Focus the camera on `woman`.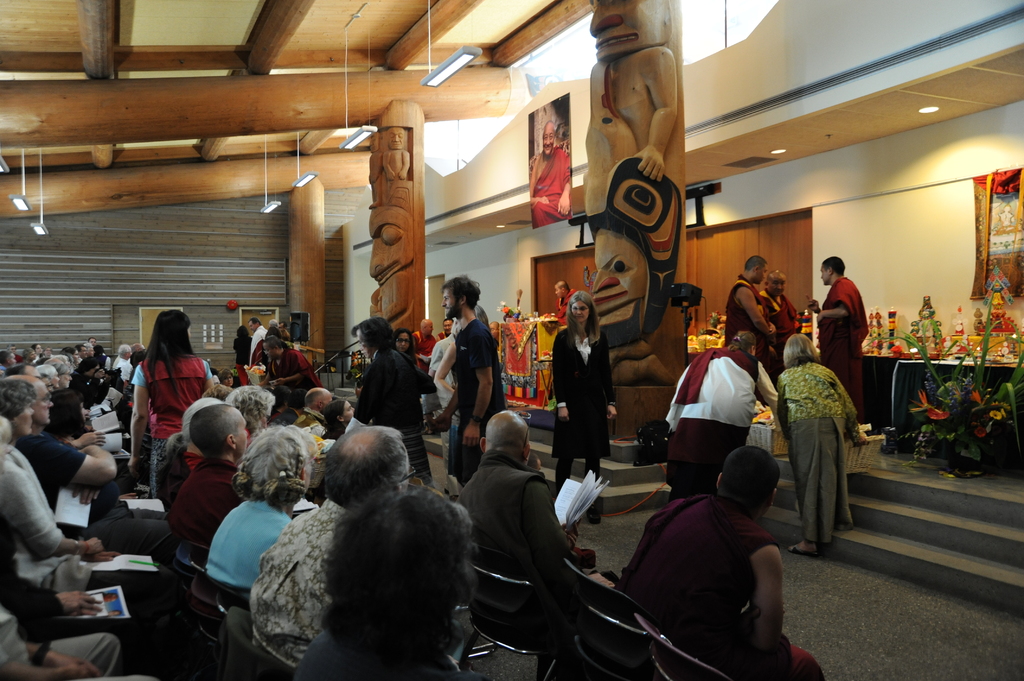
Focus region: 205 426 322 584.
